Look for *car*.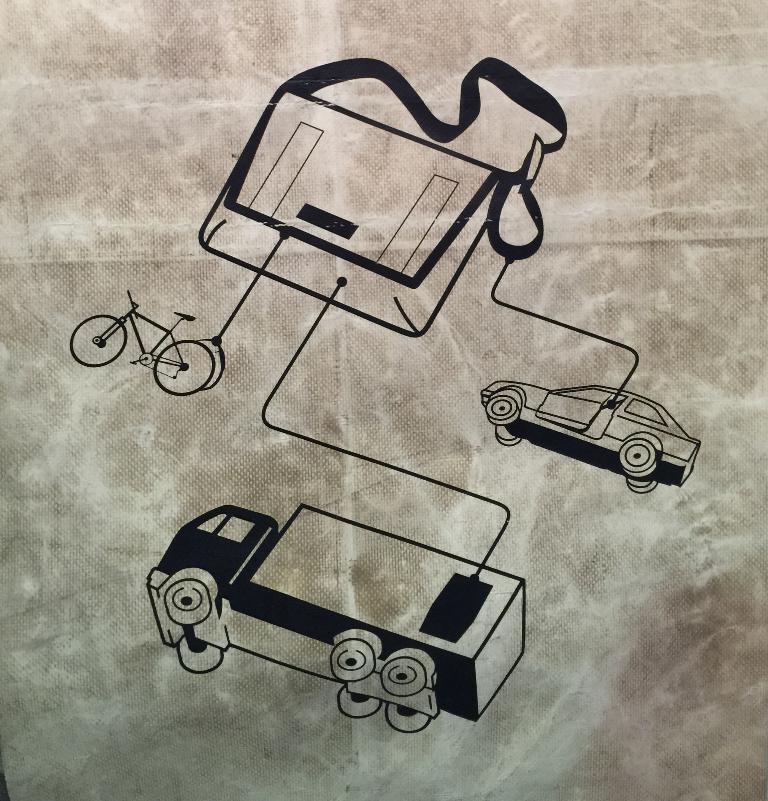
Found: (left=481, top=385, right=702, bottom=491).
